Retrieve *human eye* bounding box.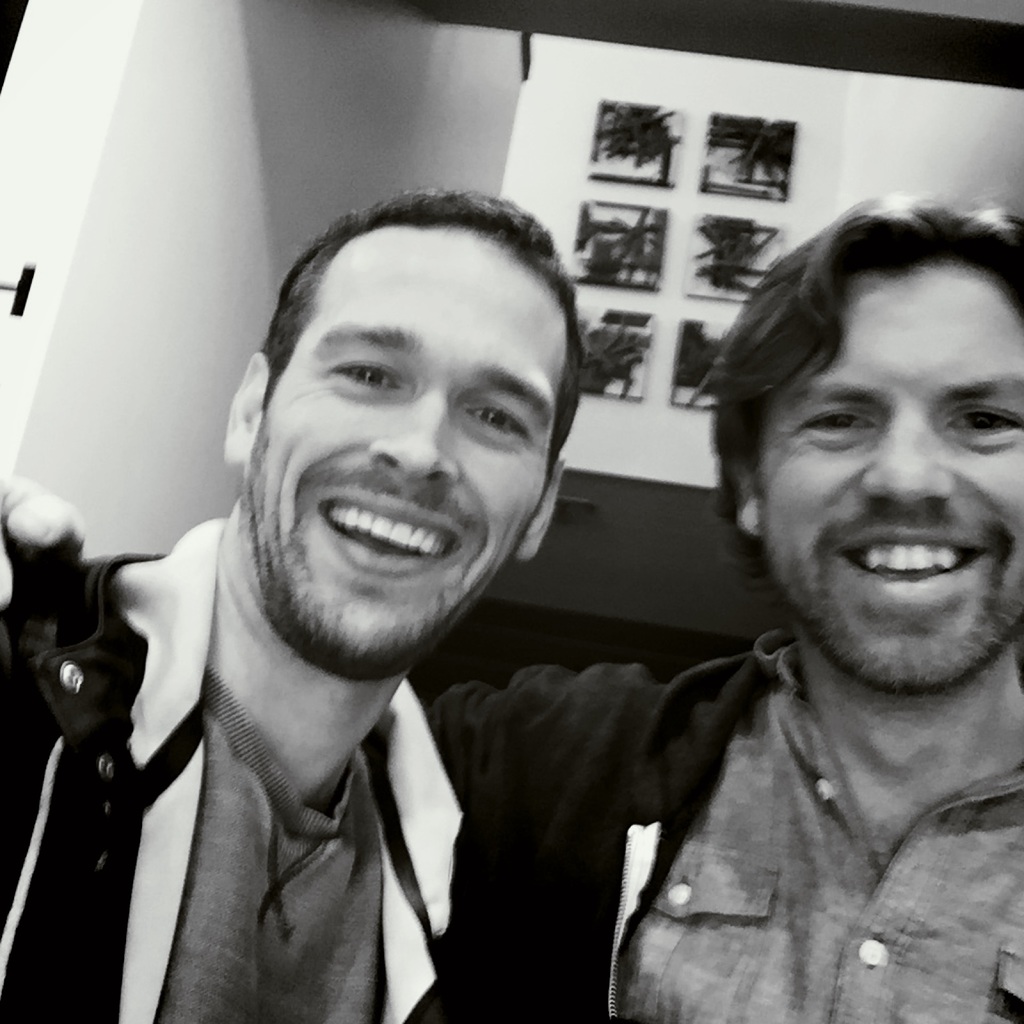
Bounding box: l=795, t=399, r=881, b=448.
